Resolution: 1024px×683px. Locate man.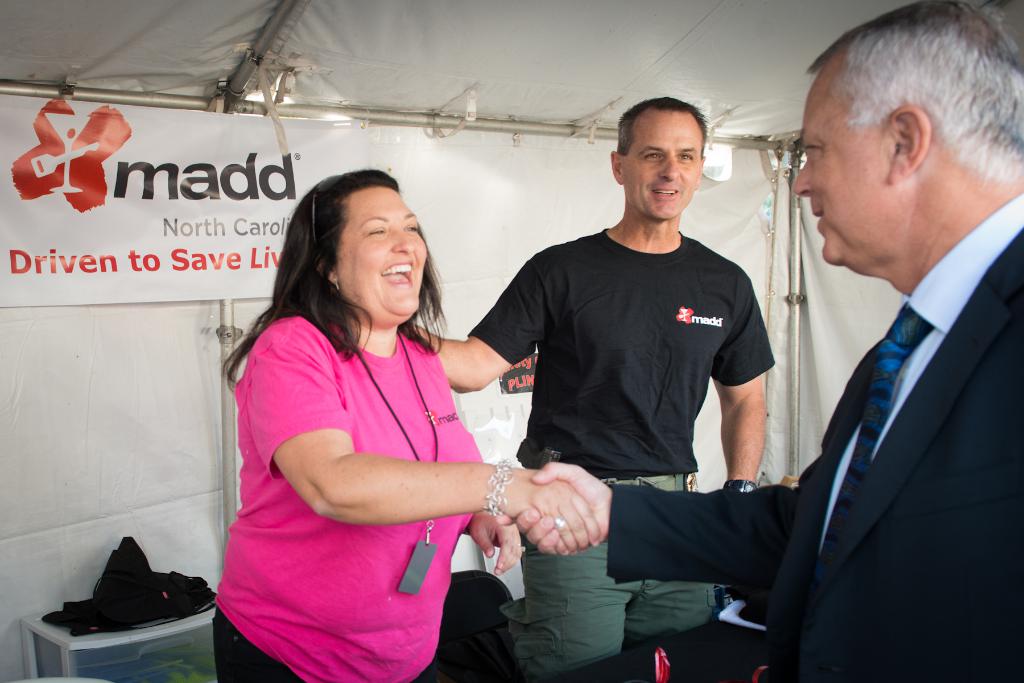
left=400, top=95, right=775, bottom=682.
